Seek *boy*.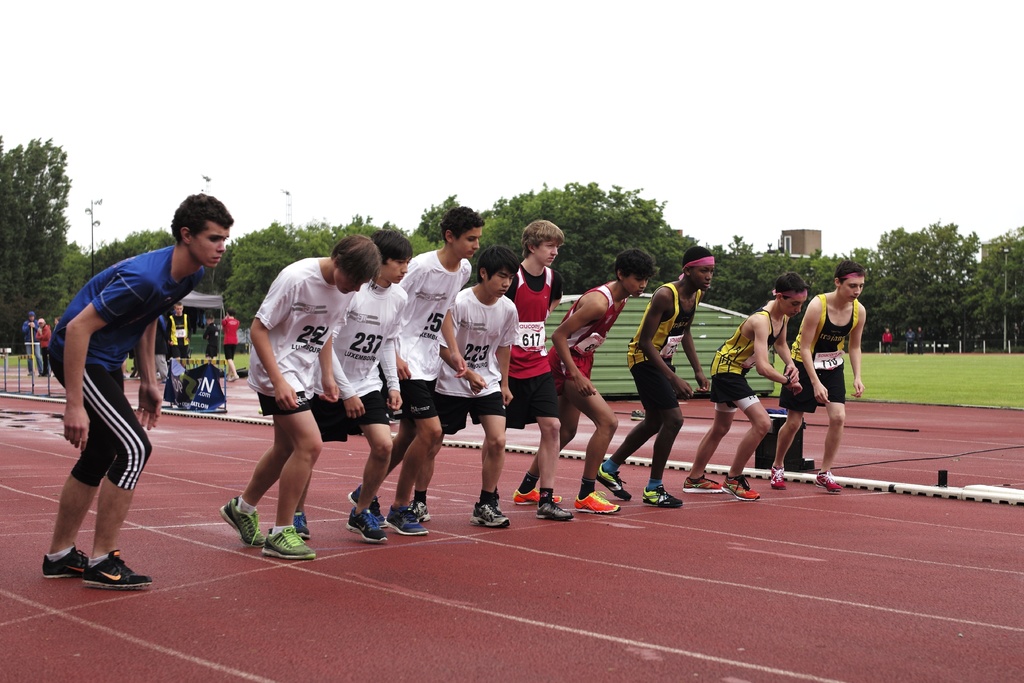
482 217 582 520.
